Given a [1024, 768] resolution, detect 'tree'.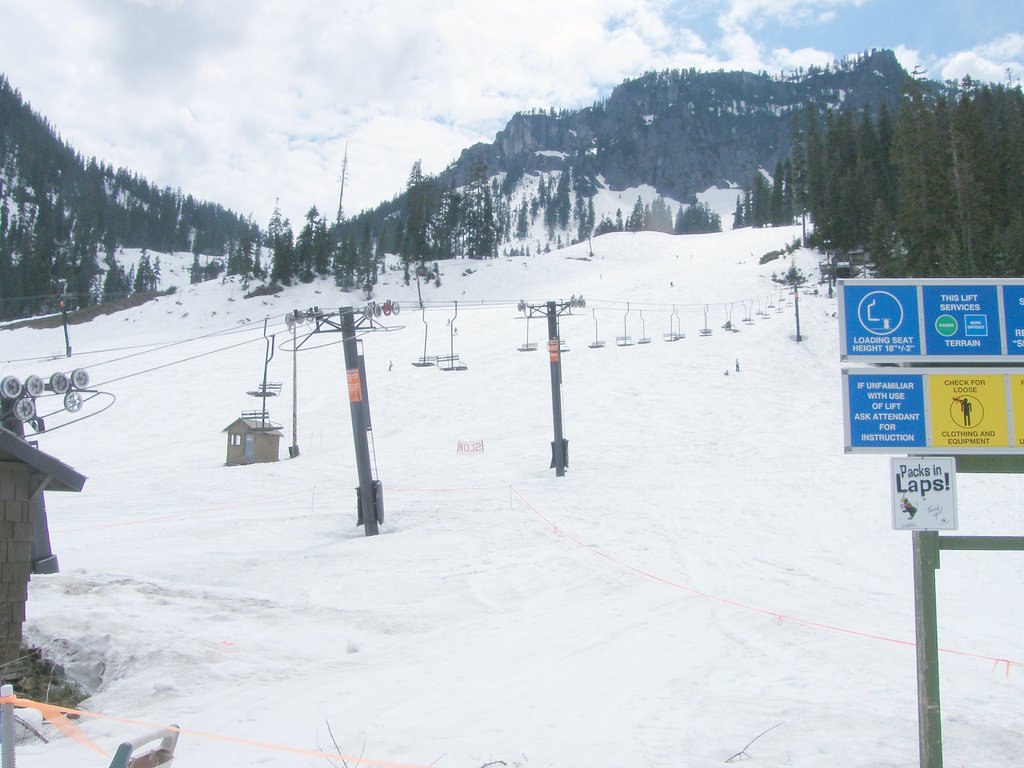
region(864, 48, 870, 60).
